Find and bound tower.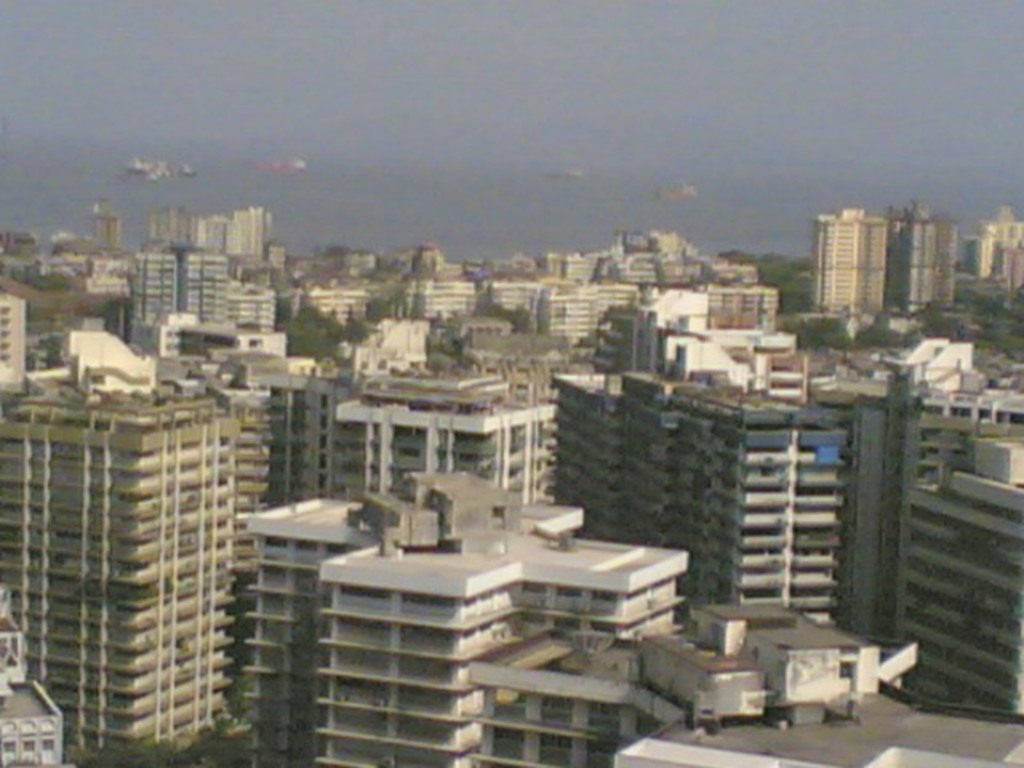
Bound: (128, 237, 178, 354).
